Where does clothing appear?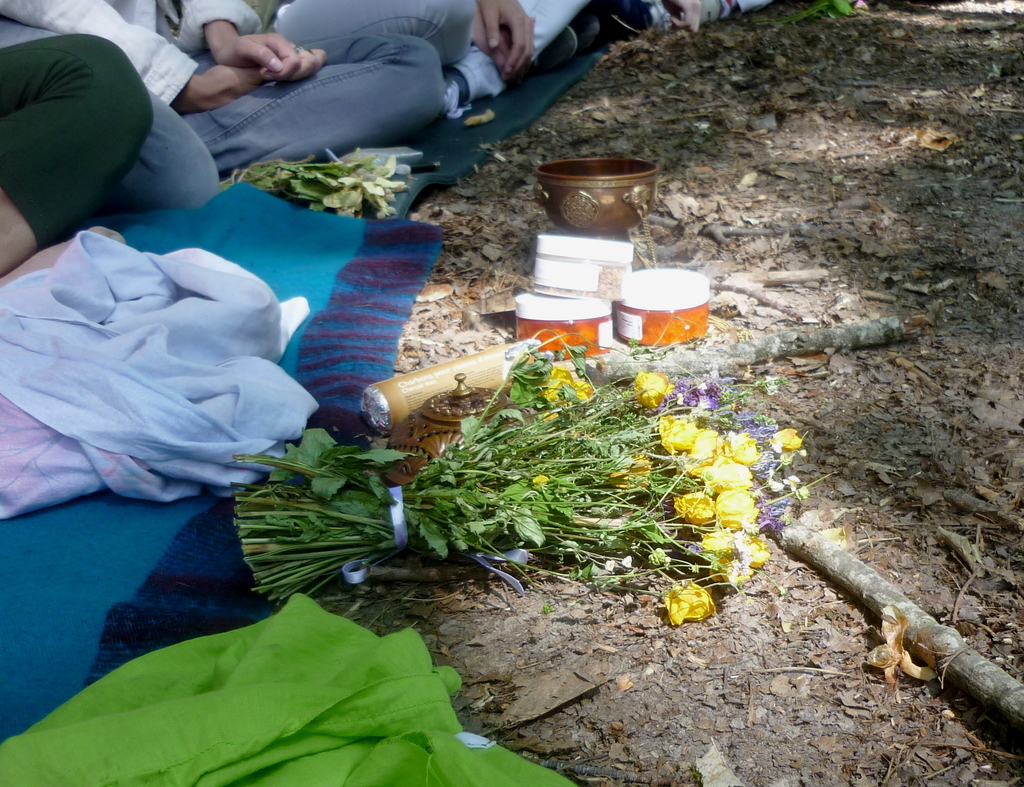
Appears at <box>0,28,178,262</box>.
